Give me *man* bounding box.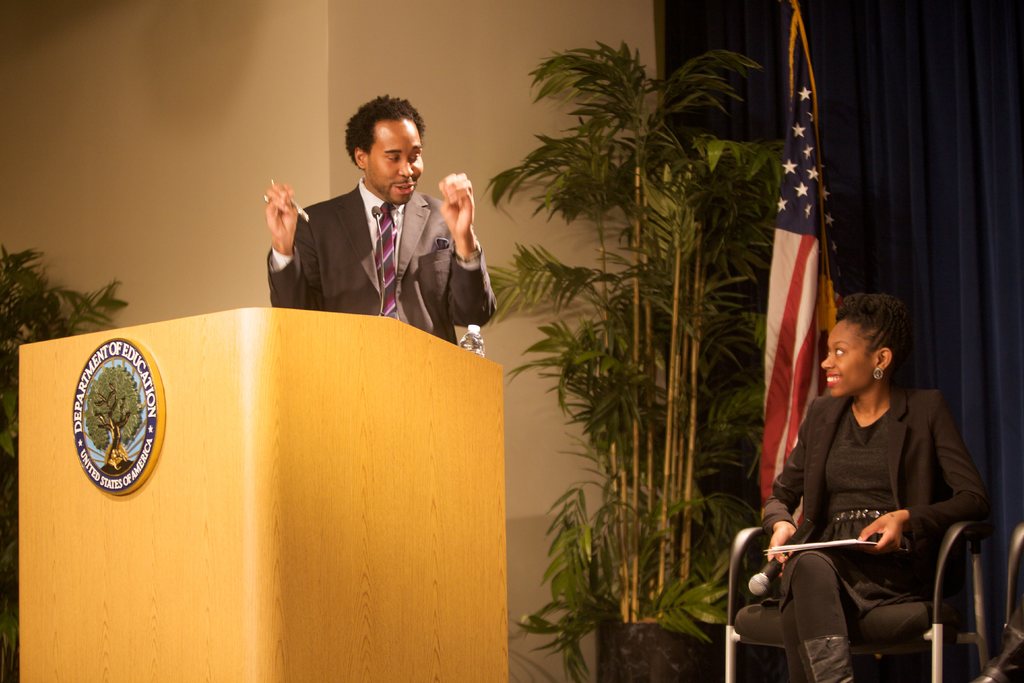
crop(254, 119, 493, 345).
